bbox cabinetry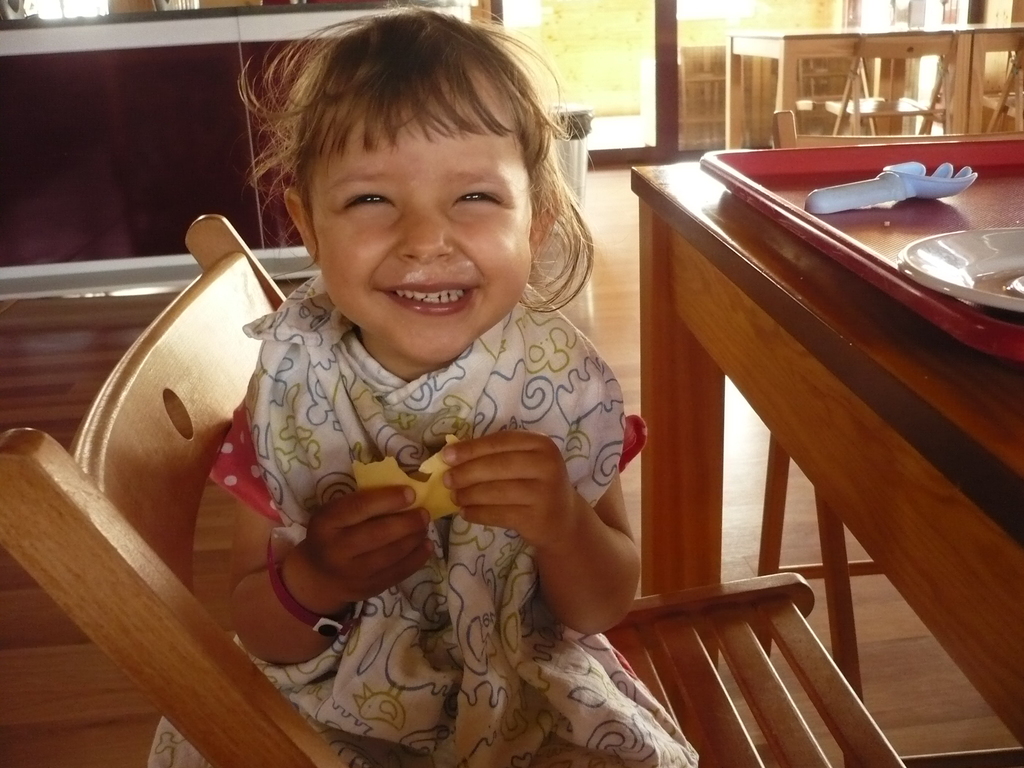
0,3,473,268
